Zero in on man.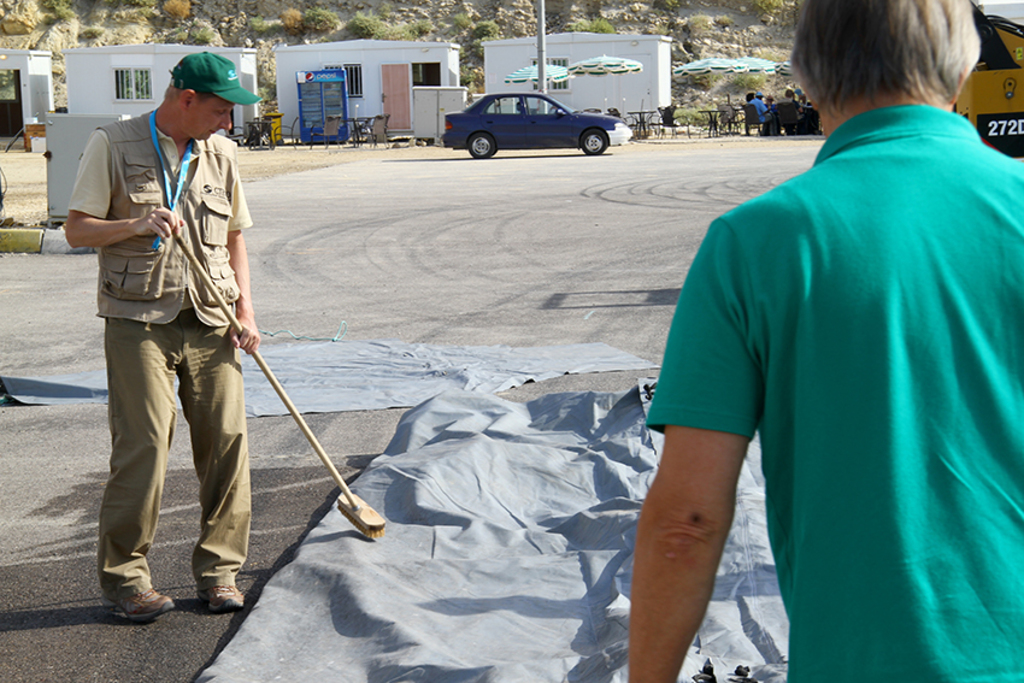
Zeroed in: [left=624, top=0, right=1023, bottom=682].
